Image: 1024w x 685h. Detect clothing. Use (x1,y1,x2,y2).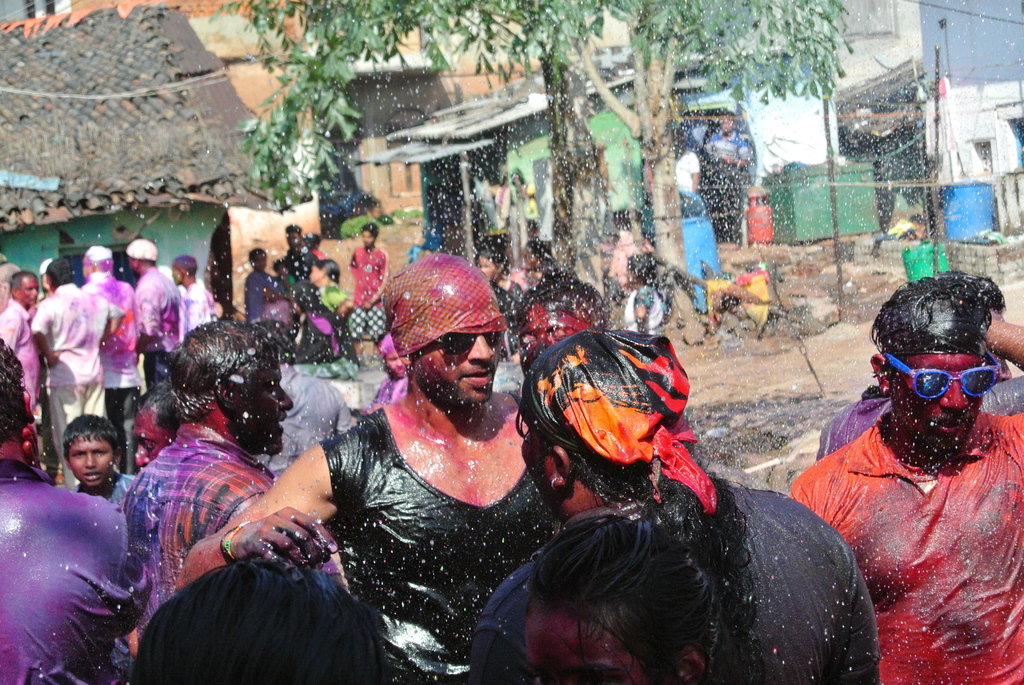
(292,311,345,366).
